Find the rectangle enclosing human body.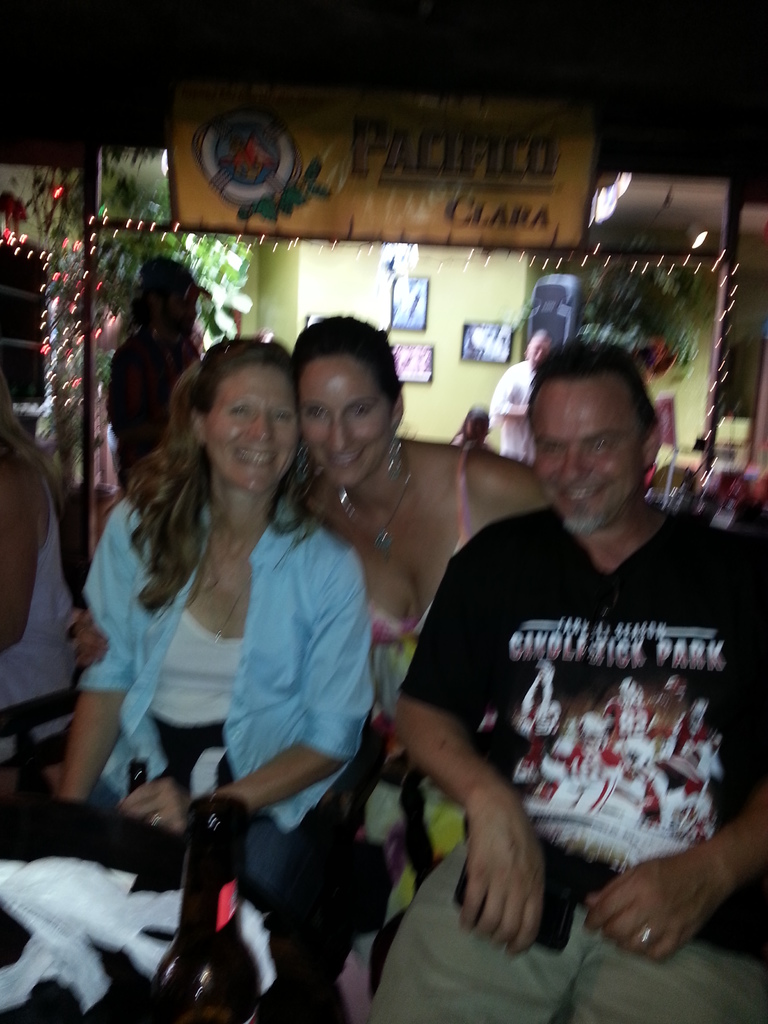
bbox=[74, 336, 399, 960].
